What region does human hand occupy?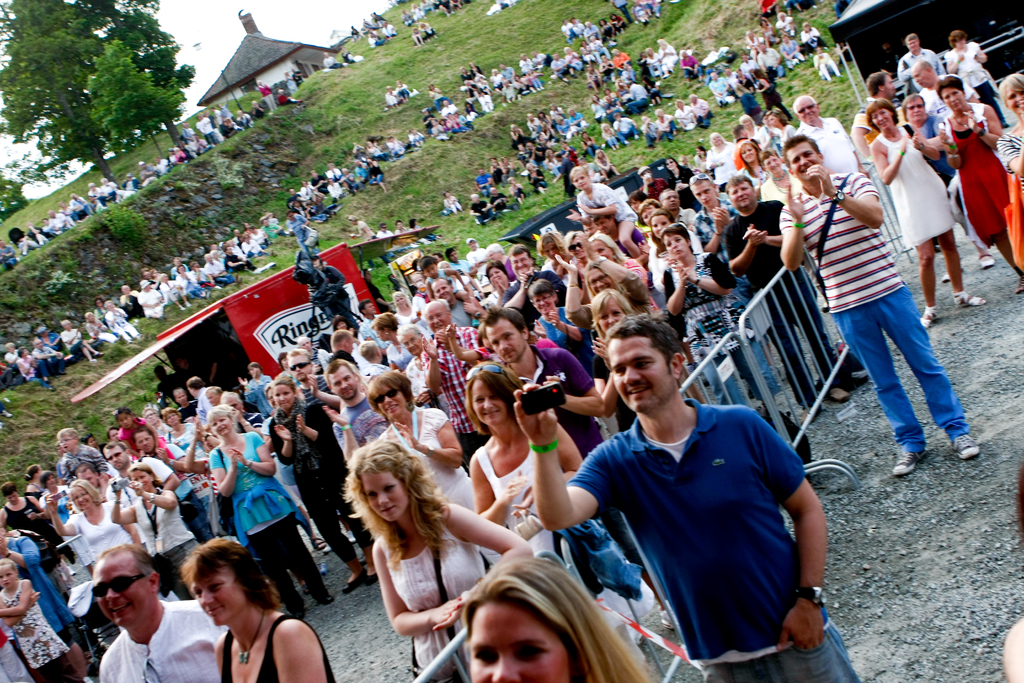
box=[589, 336, 611, 361].
